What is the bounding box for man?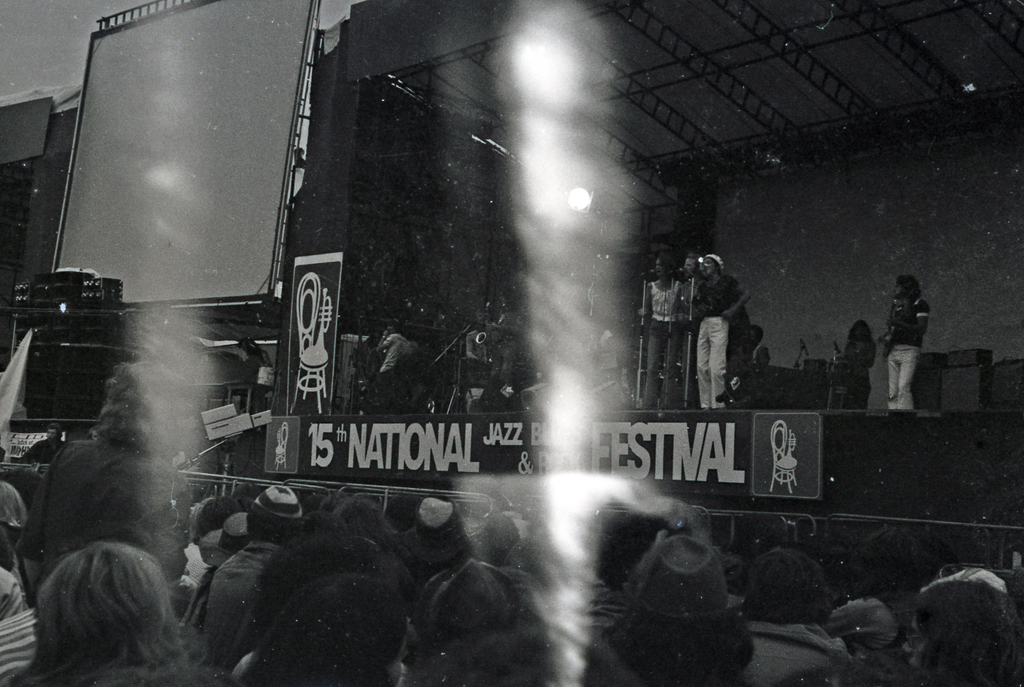
668:253:701:407.
